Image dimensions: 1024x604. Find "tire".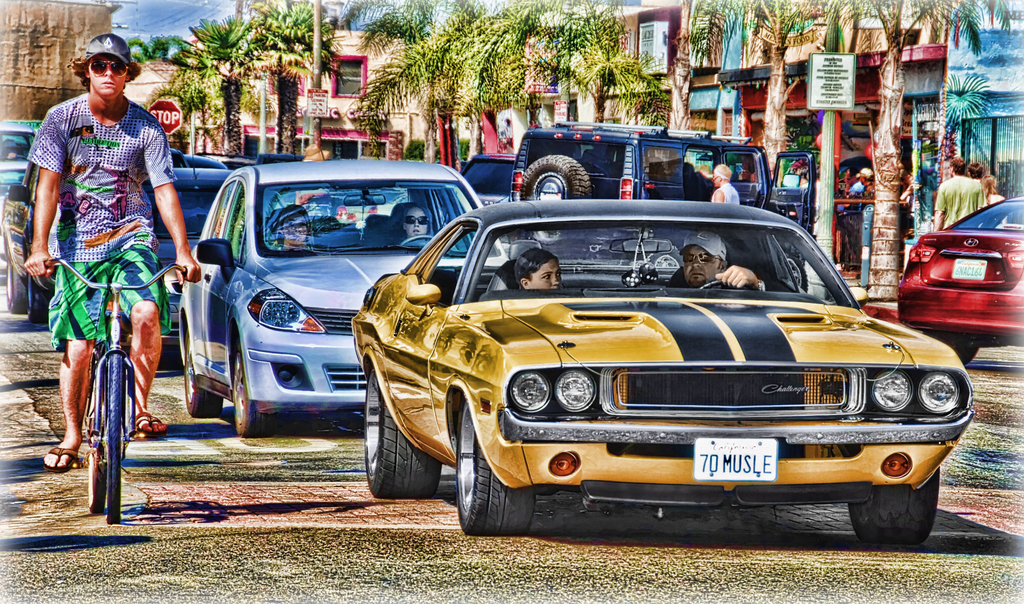
bbox=[940, 332, 989, 360].
